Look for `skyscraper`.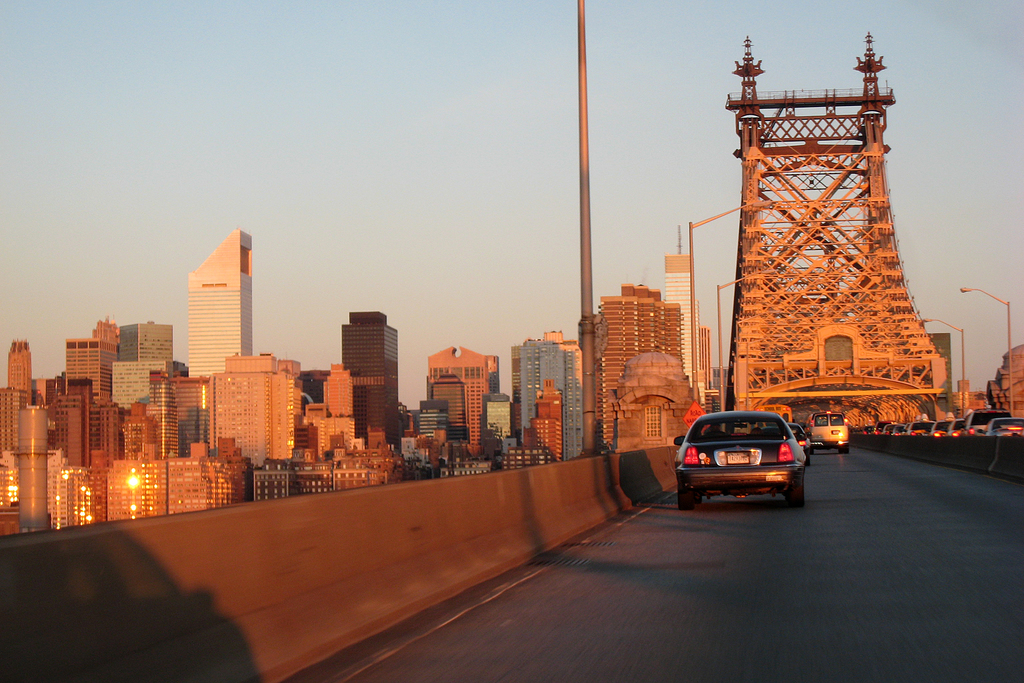
Found: [left=163, top=444, right=227, bottom=520].
